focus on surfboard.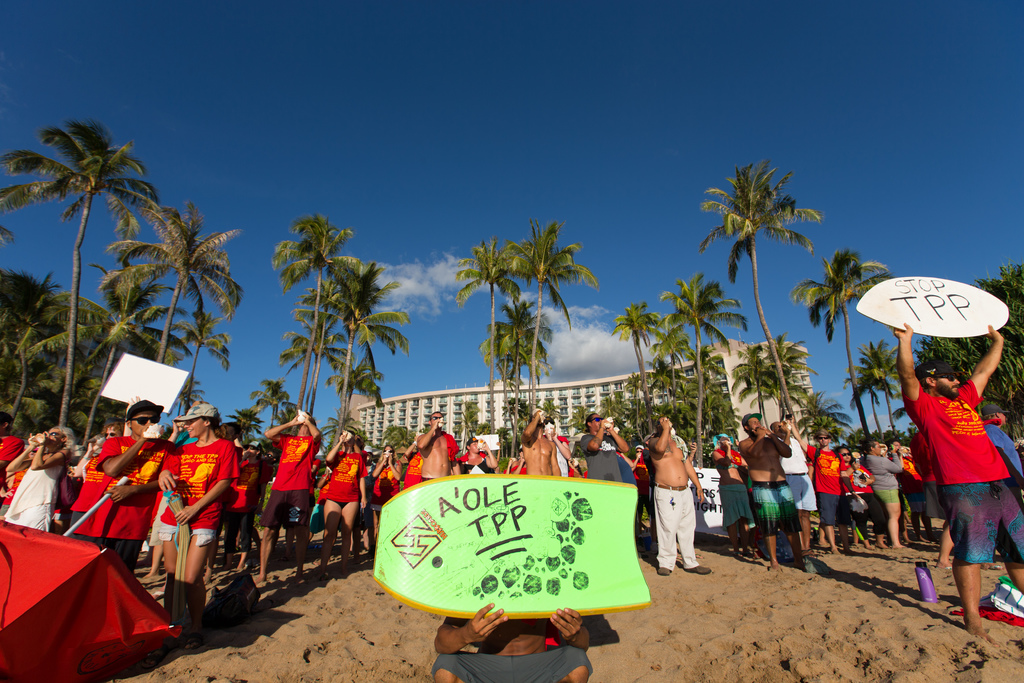
Focused at left=369, top=475, right=652, bottom=624.
